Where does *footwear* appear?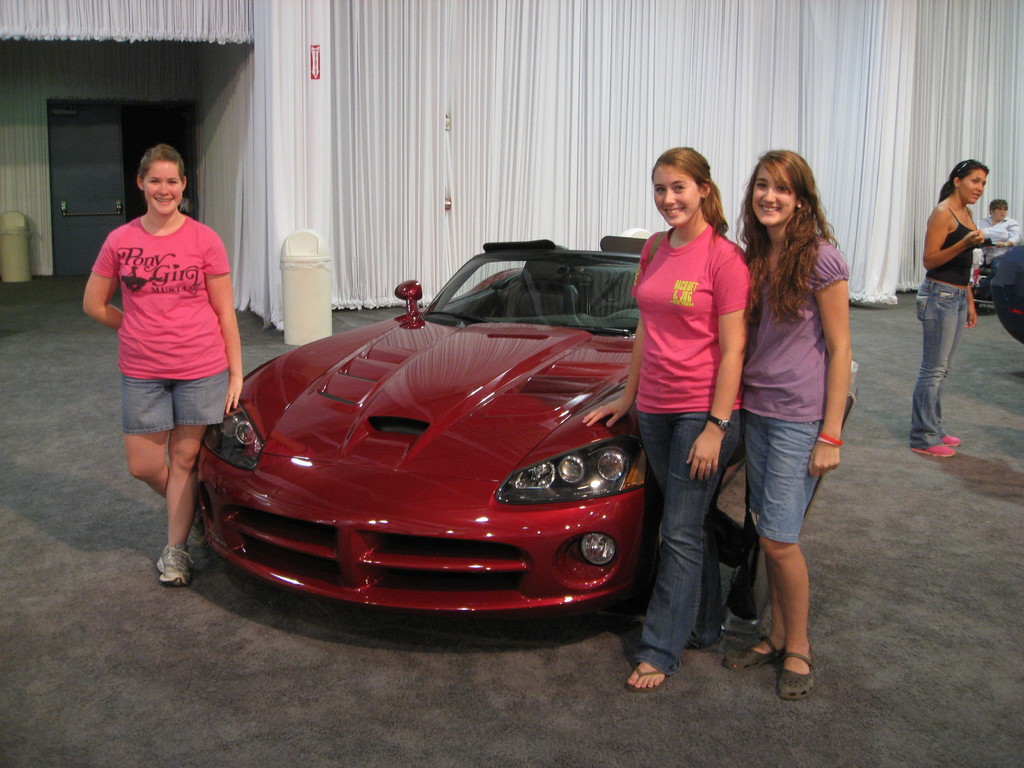
Appears at Rect(916, 449, 961, 466).
